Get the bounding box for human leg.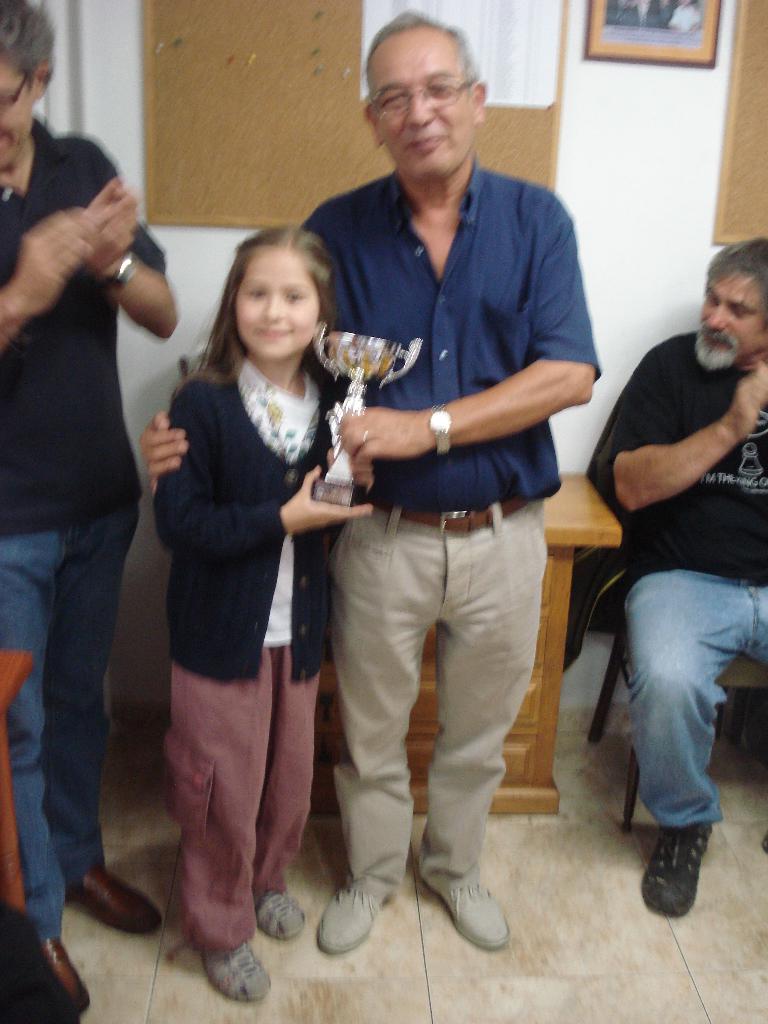
[58,509,164,941].
